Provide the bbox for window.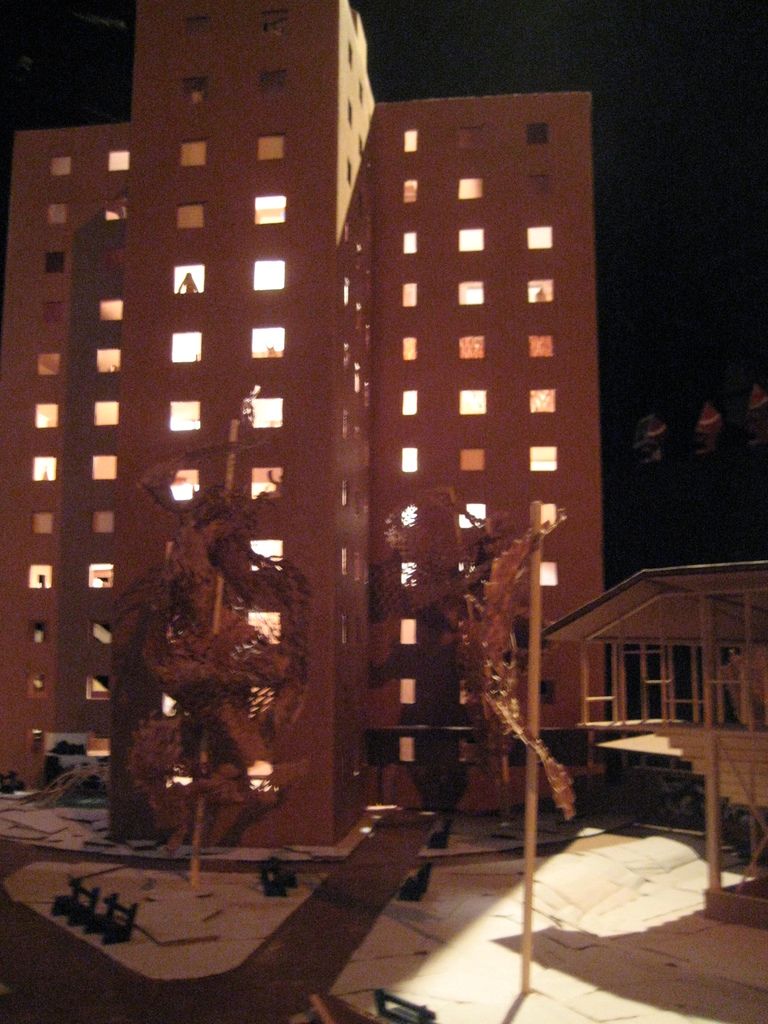
[99,300,123,319].
